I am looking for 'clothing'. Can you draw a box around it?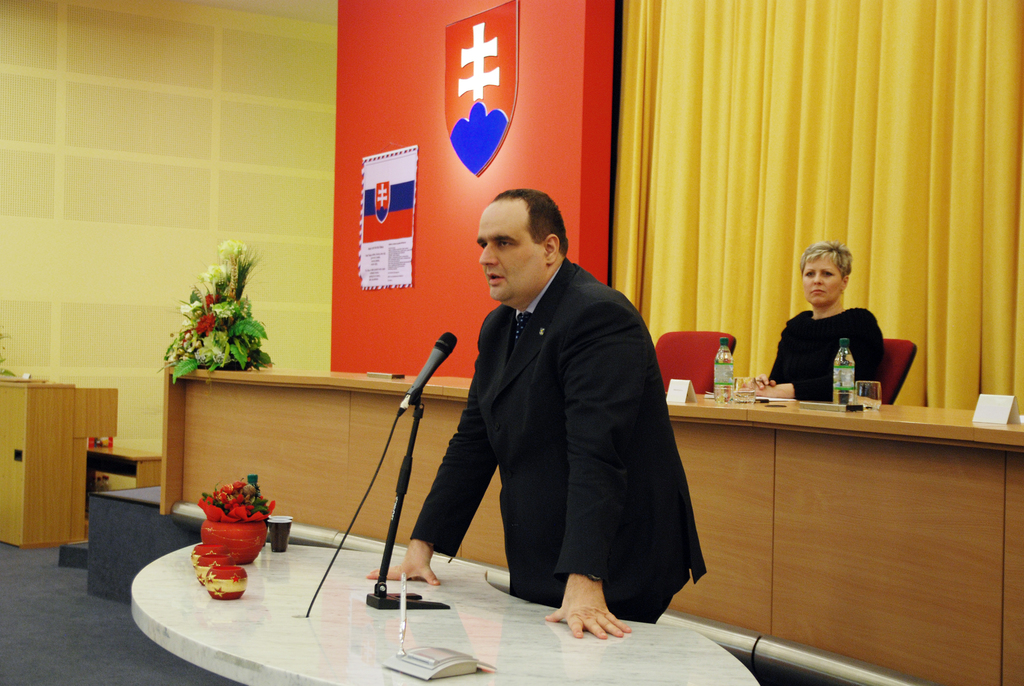
Sure, the bounding box is <bbox>424, 221, 694, 641</bbox>.
